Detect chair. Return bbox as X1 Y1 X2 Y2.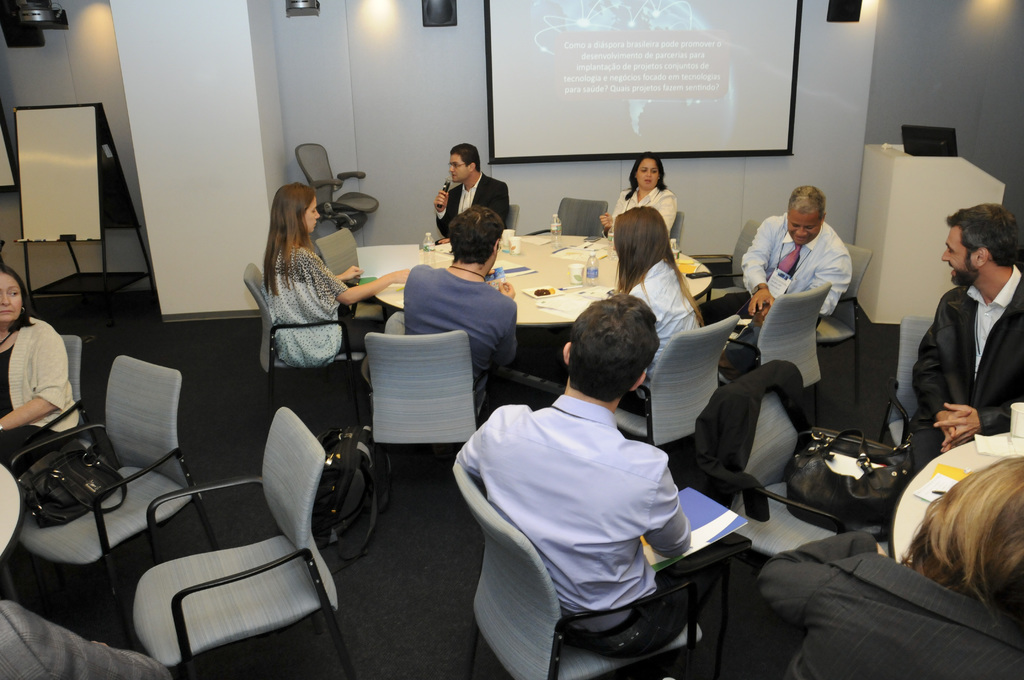
315 229 367 296.
